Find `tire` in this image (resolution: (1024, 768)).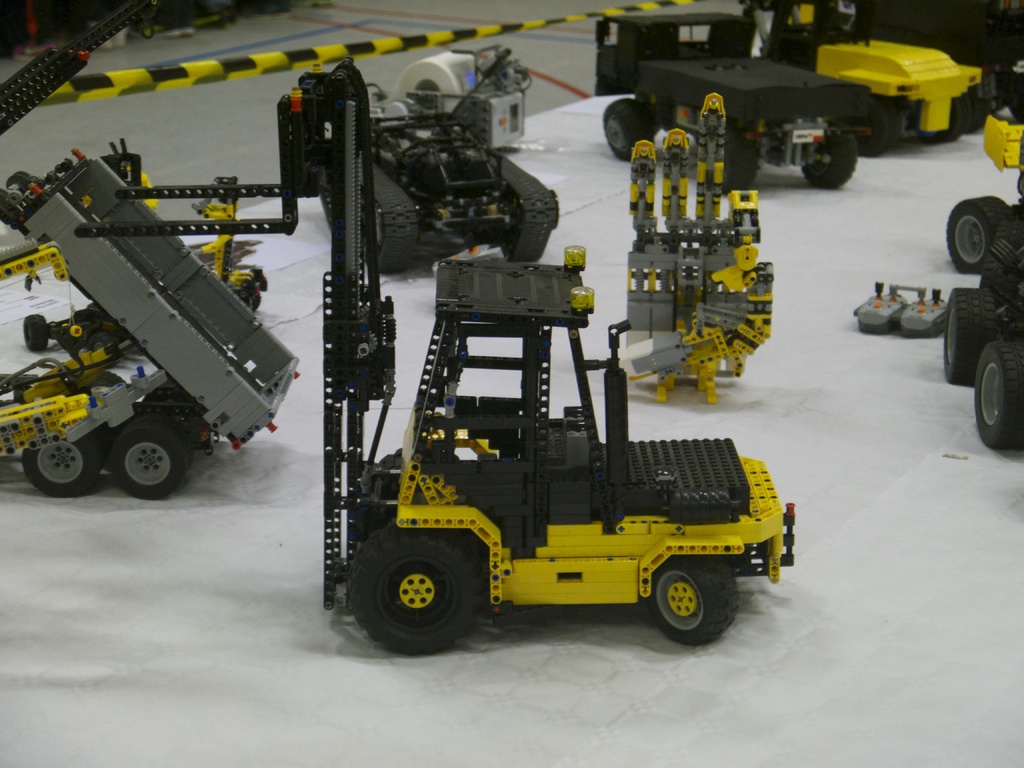
crop(23, 314, 42, 352).
